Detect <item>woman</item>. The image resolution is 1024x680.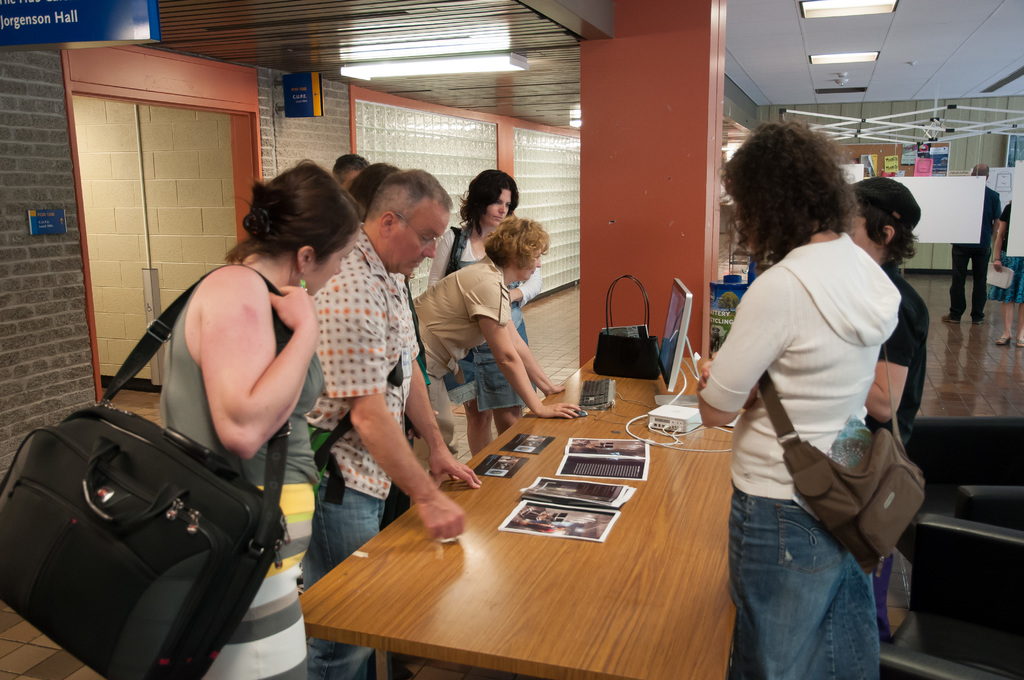
x1=410 y1=216 x2=548 y2=479.
